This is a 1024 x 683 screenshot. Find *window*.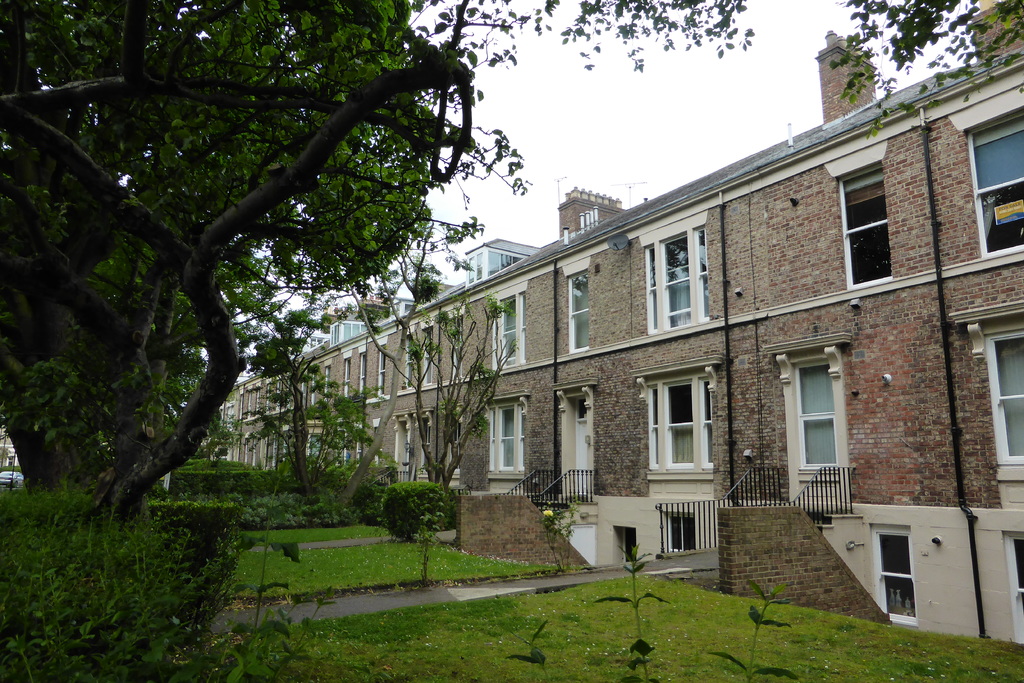
Bounding box: 548 377 595 493.
